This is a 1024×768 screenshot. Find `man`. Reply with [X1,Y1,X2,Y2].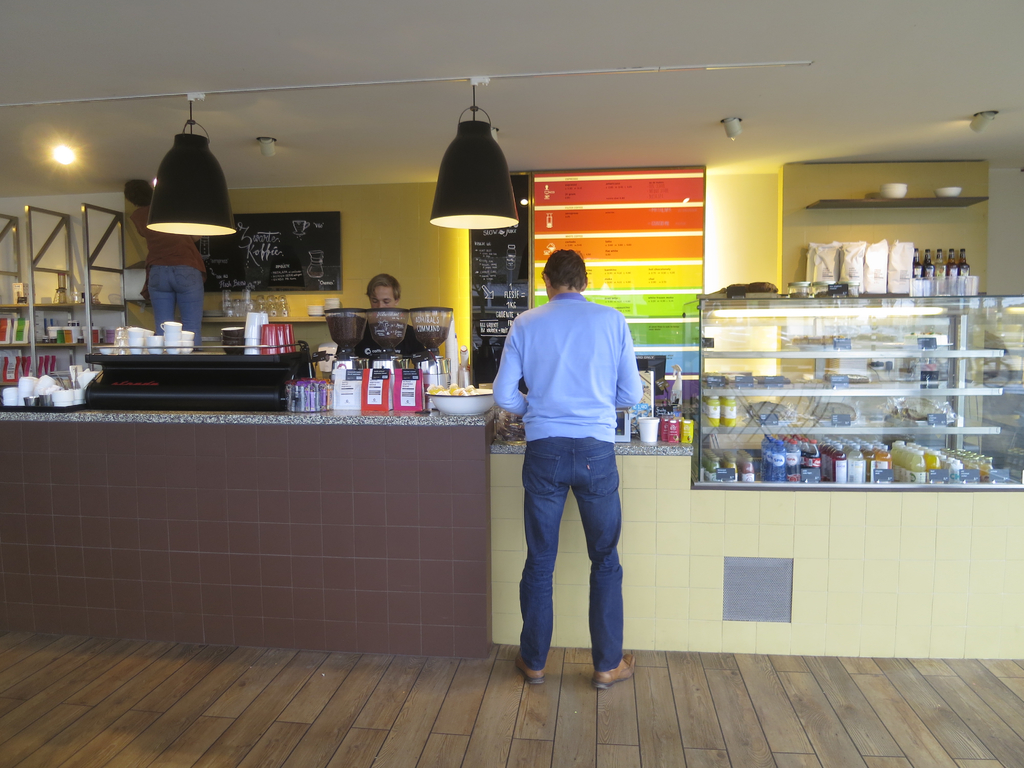
[489,243,654,691].
